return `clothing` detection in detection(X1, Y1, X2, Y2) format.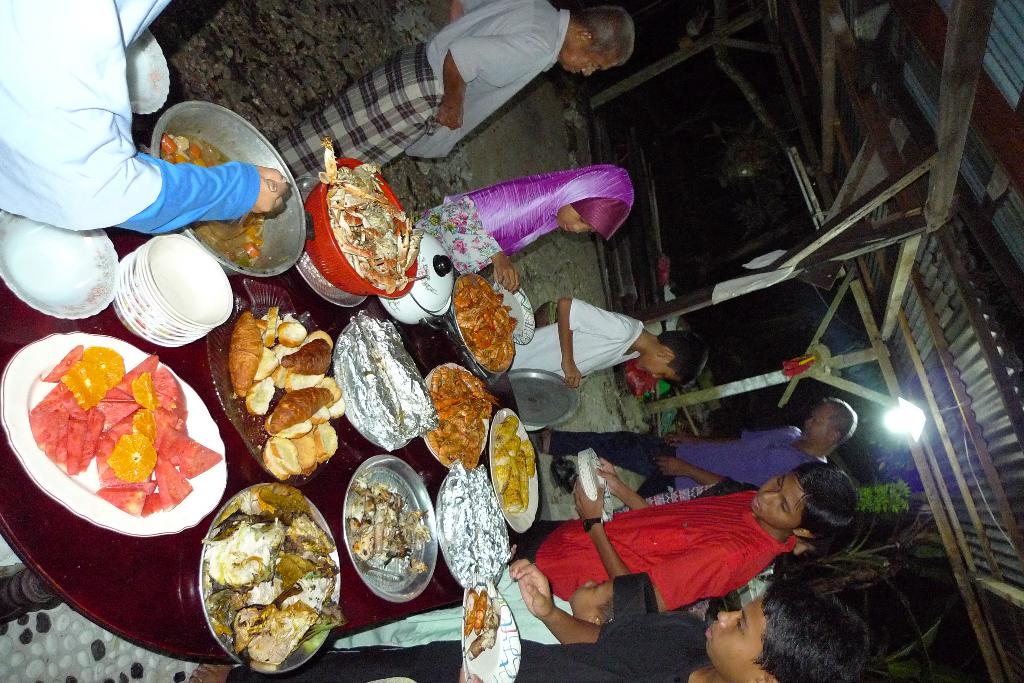
detection(712, 247, 796, 309).
